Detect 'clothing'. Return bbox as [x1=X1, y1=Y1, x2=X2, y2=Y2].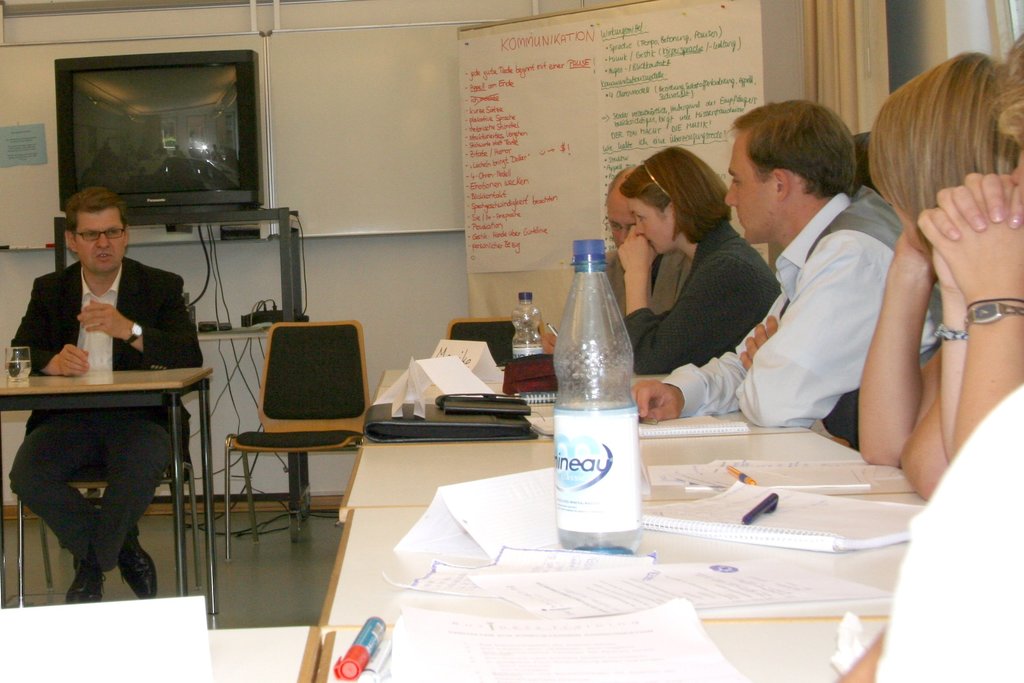
[x1=867, y1=380, x2=1023, y2=682].
